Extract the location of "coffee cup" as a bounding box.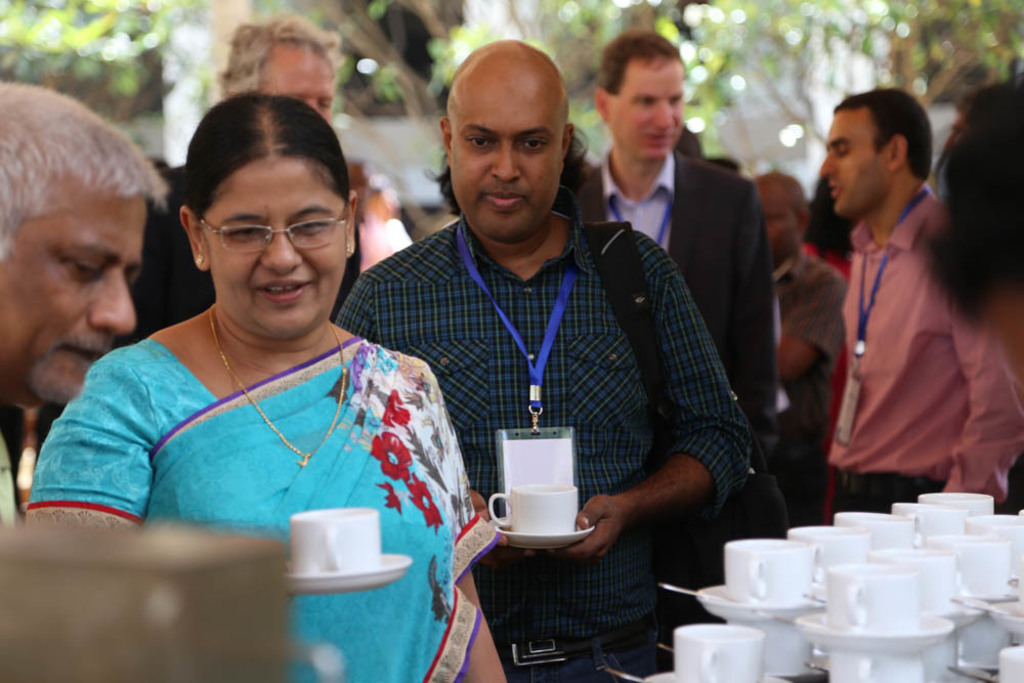
(726,530,811,610).
